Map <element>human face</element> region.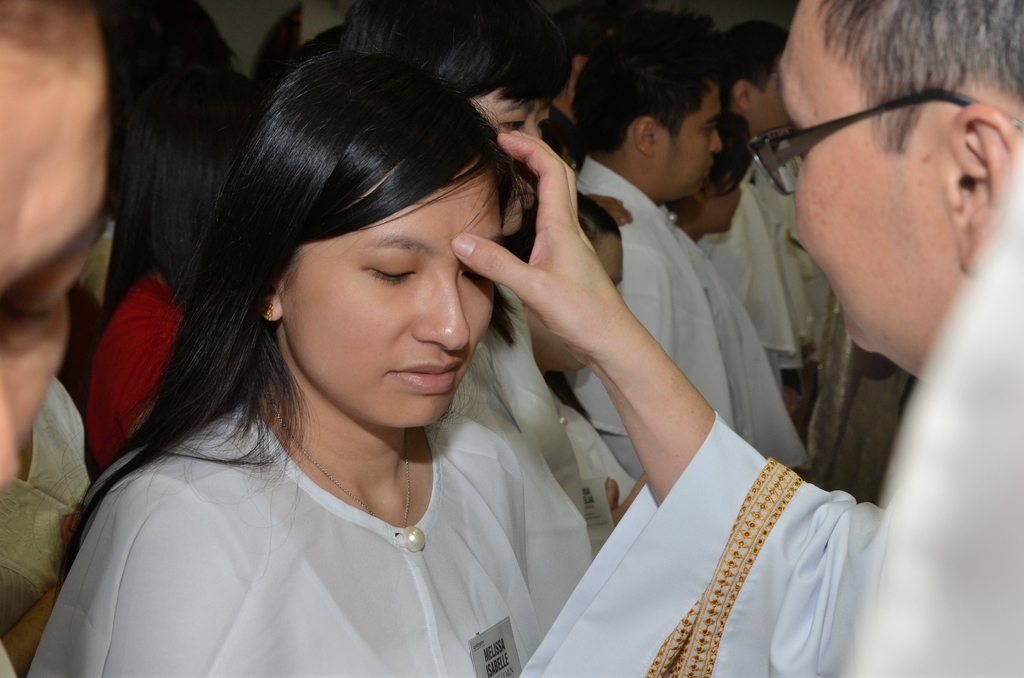
Mapped to crop(778, 0, 944, 352).
